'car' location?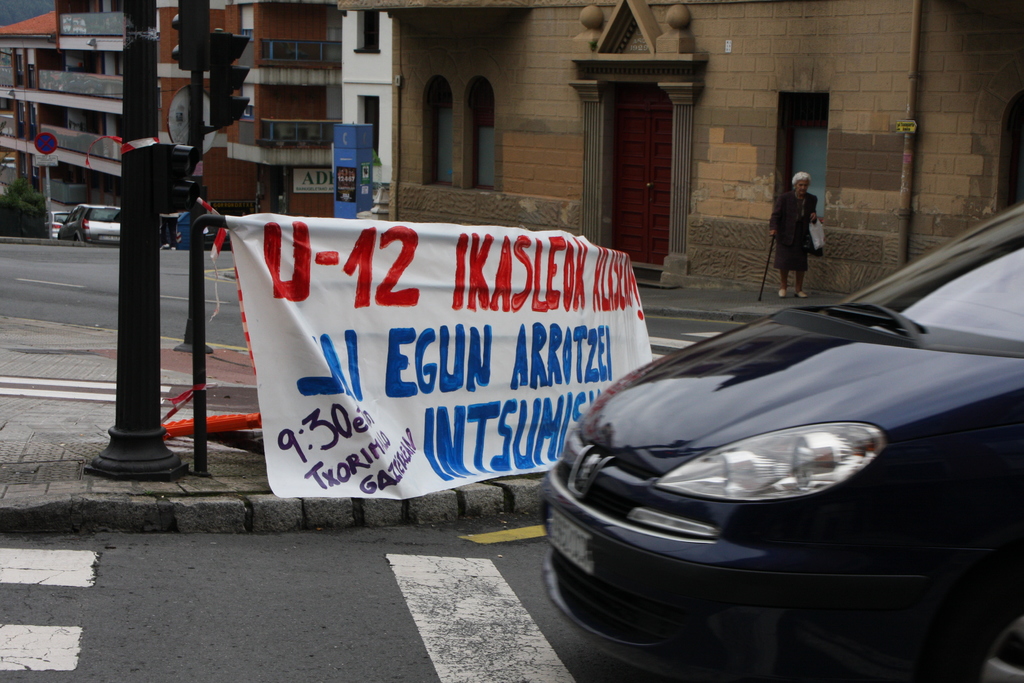
542/202/1023/682
